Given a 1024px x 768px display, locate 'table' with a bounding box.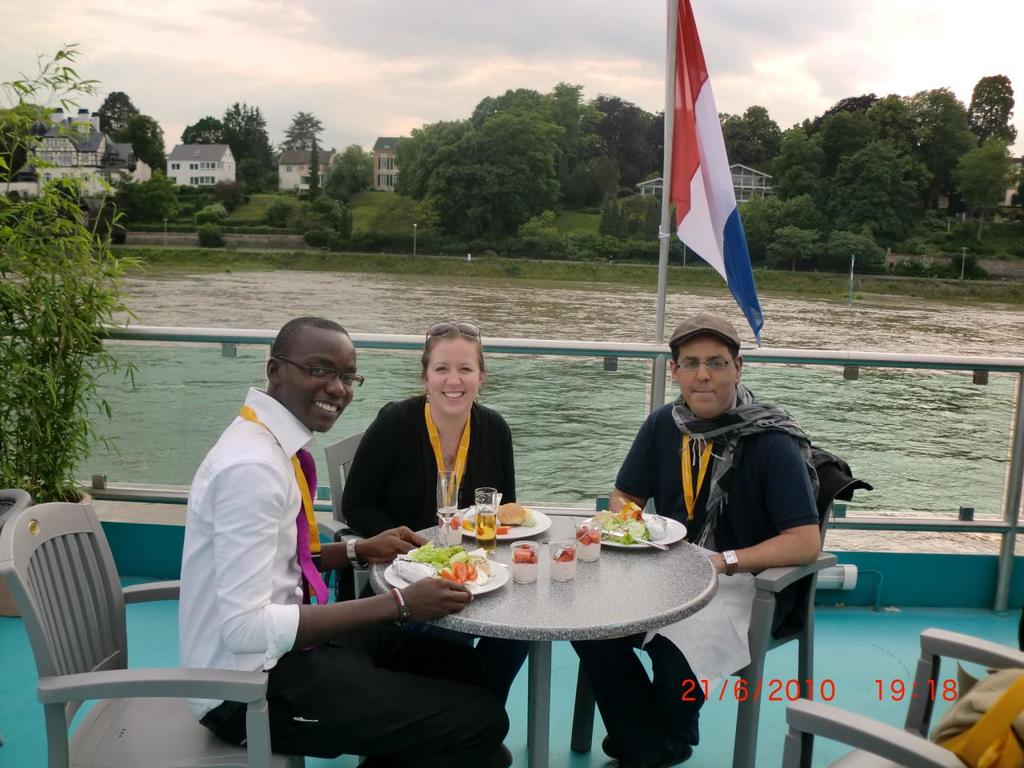
Located: [308, 498, 746, 754].
